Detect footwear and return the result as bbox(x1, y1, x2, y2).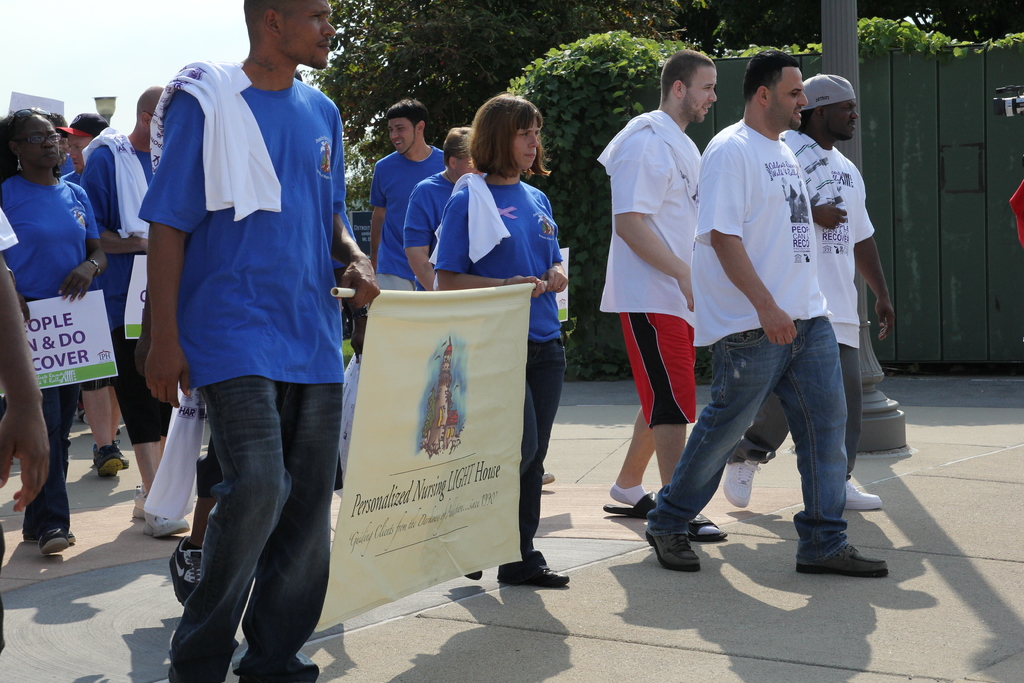
bbox(721, 459, 763, 506).
